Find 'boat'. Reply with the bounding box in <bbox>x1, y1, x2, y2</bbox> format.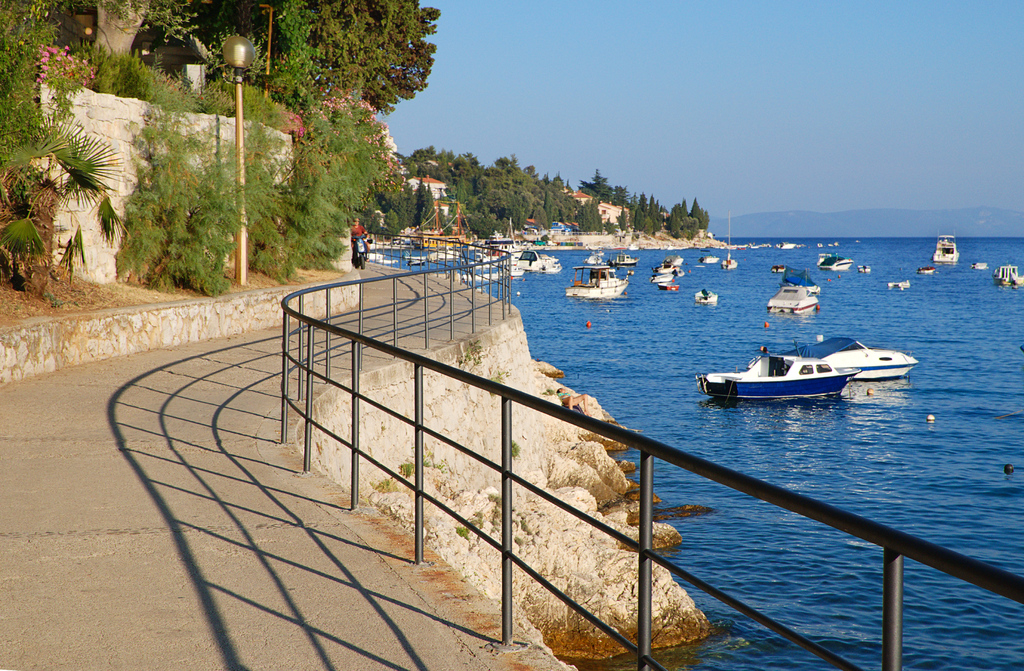
<bbox>650, 267, 676, 289</bbox>.
